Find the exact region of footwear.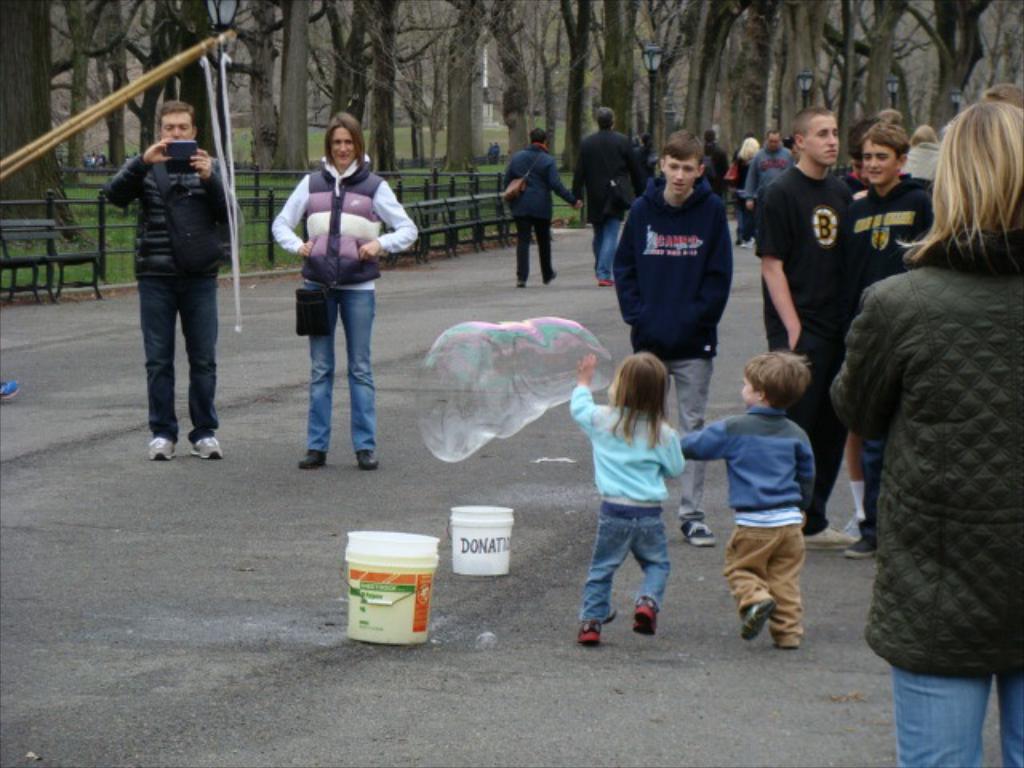
Exact region: x1=768, y1=629, x2=805, y2=645.
